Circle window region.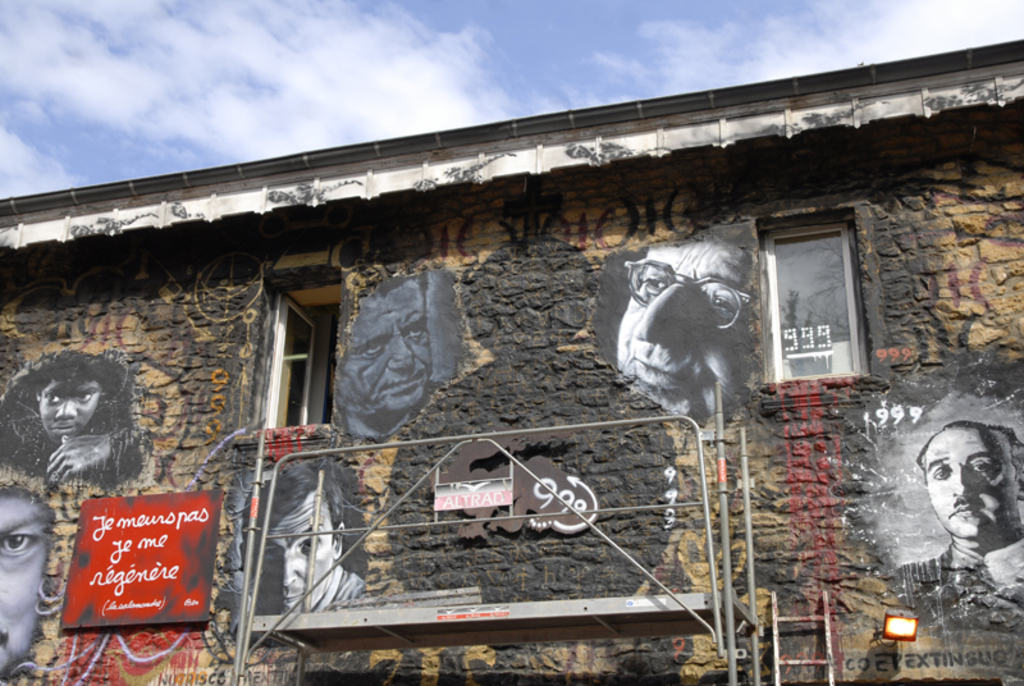
Region: left=762, top=207, right=869, bottom=395.
